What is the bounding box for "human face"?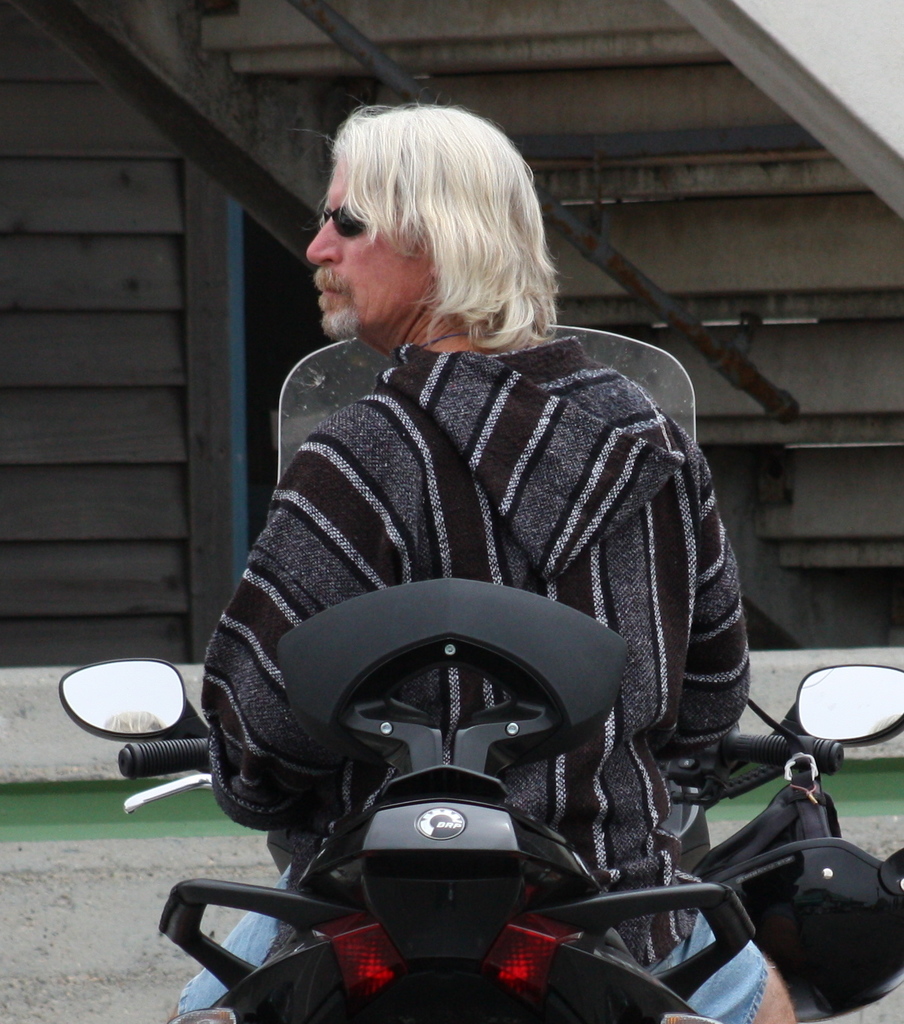
306,154,436,336.
